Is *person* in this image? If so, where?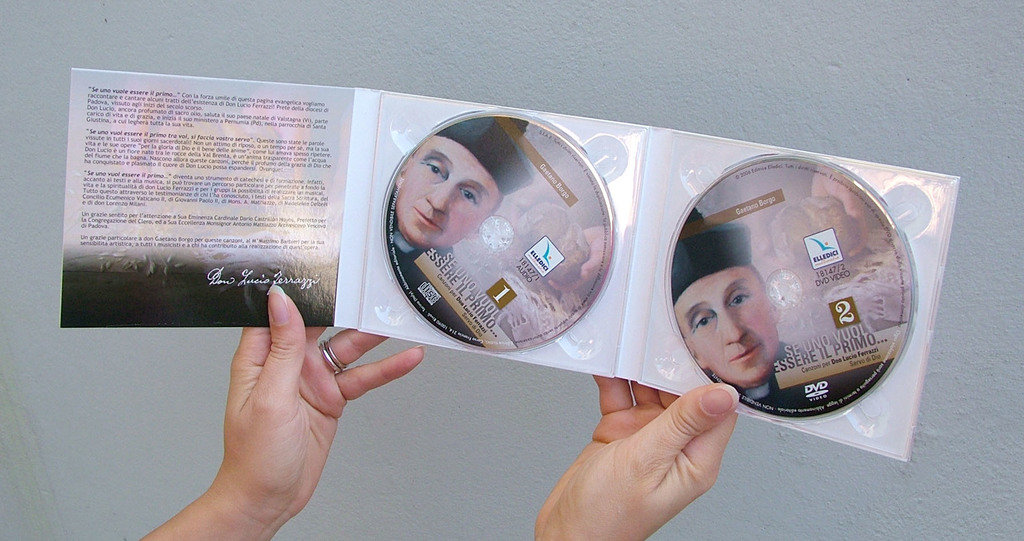
Yes, at crop(668, 226, 817, 403).
